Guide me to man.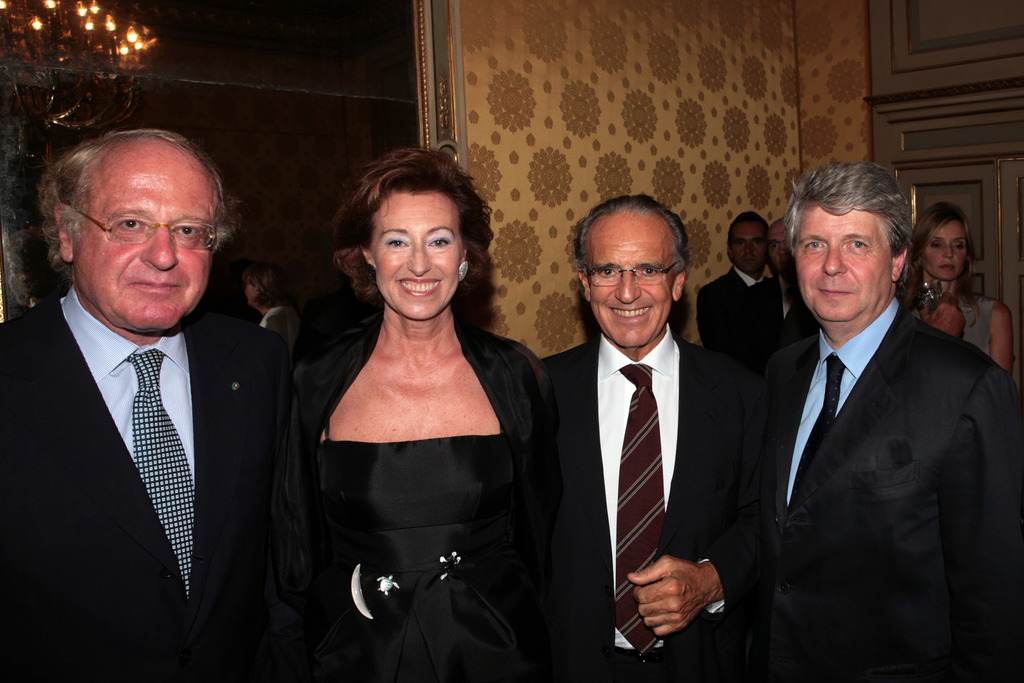
Guidance: (539,192,750,682).
